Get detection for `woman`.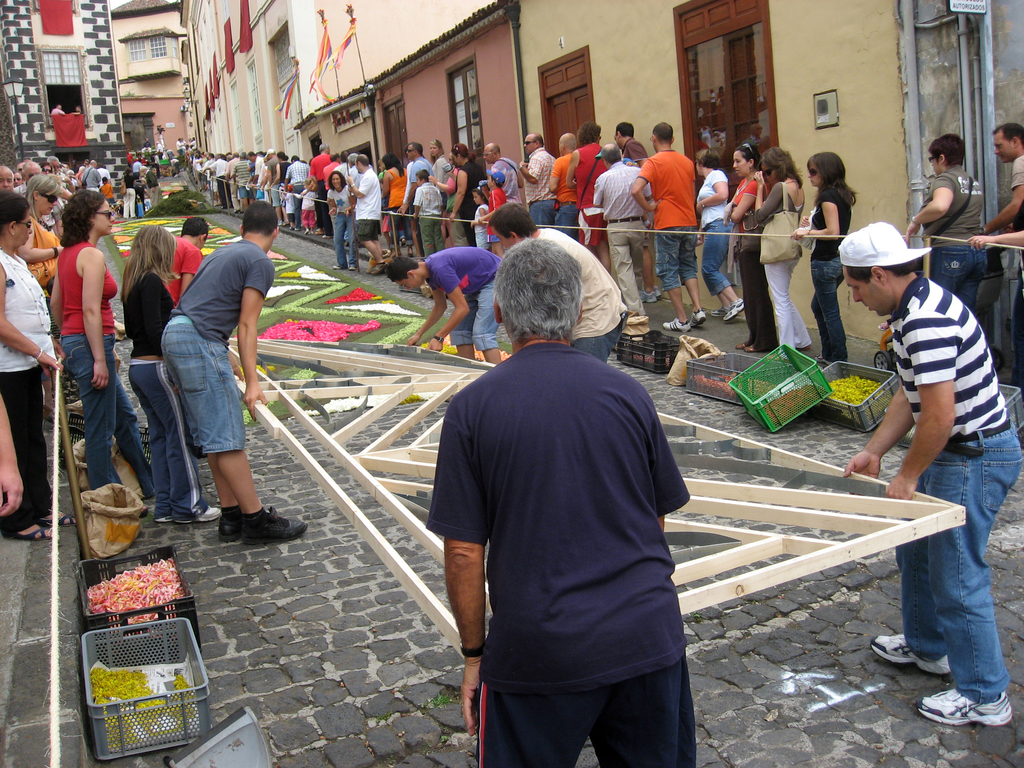
Detection: 271/150/292/226.
